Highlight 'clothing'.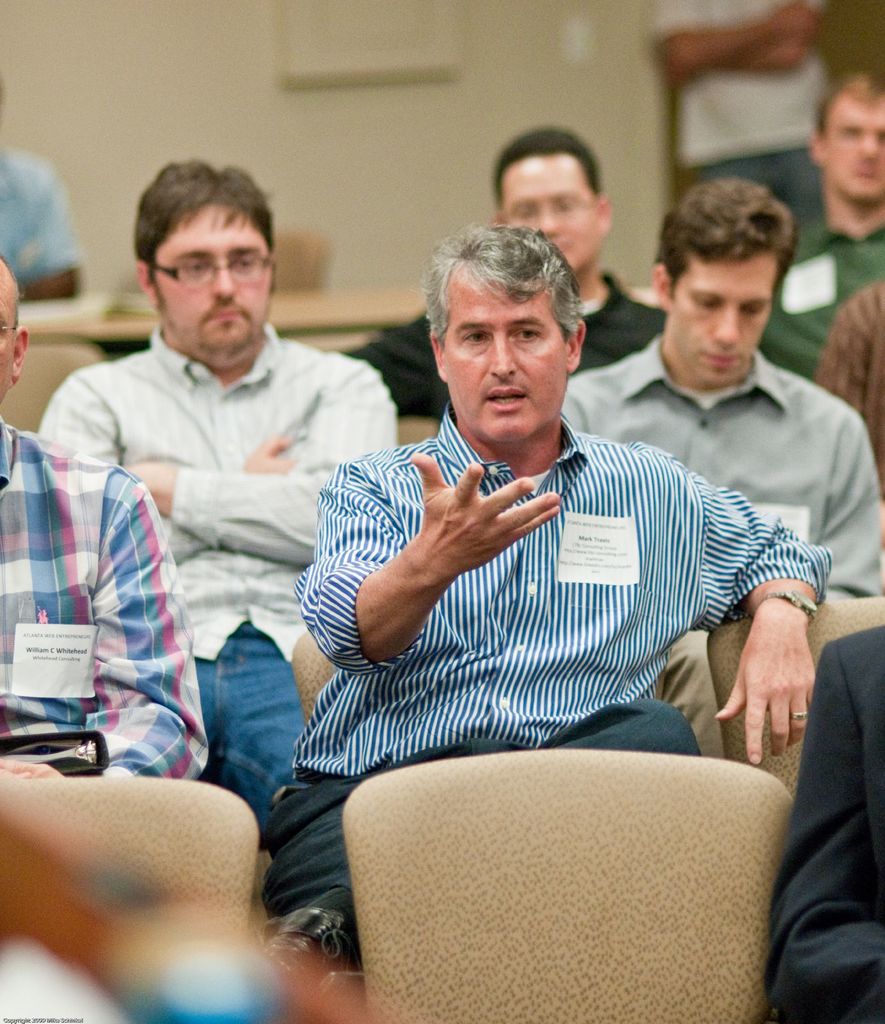
Highlighted region: {"left": 289, "top": 395, "right": 830, "bottom": 972}.
